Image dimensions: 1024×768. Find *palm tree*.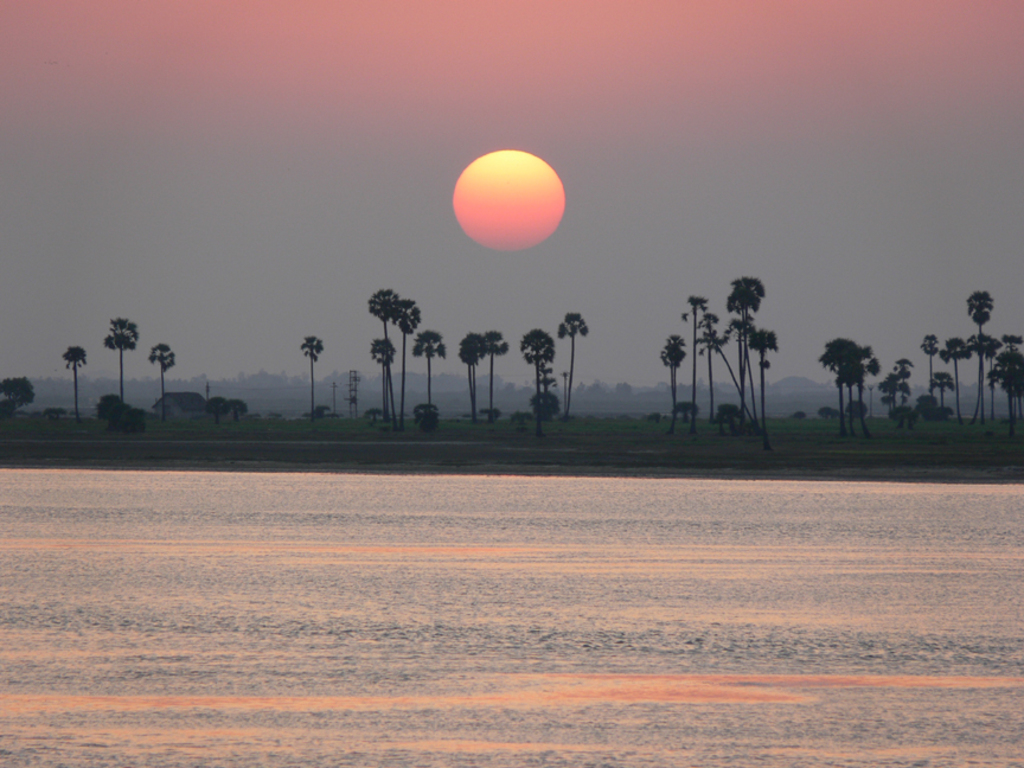
[517, 316, 545, 398].
